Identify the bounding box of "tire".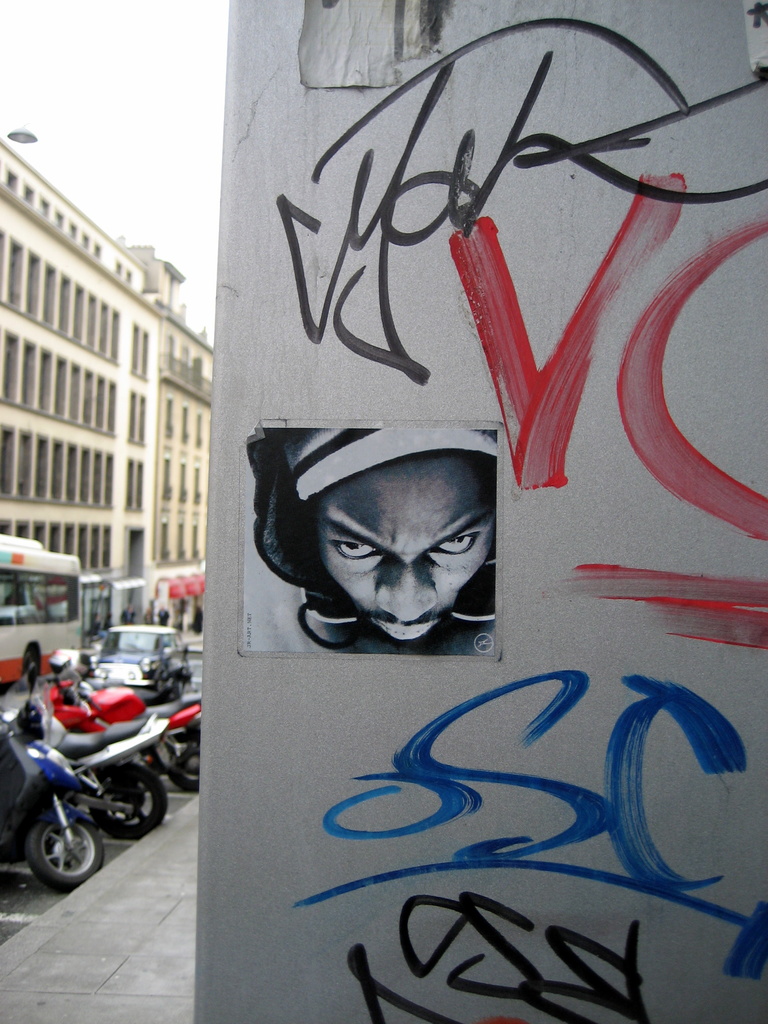
box=[88, 764, 170, 835].
